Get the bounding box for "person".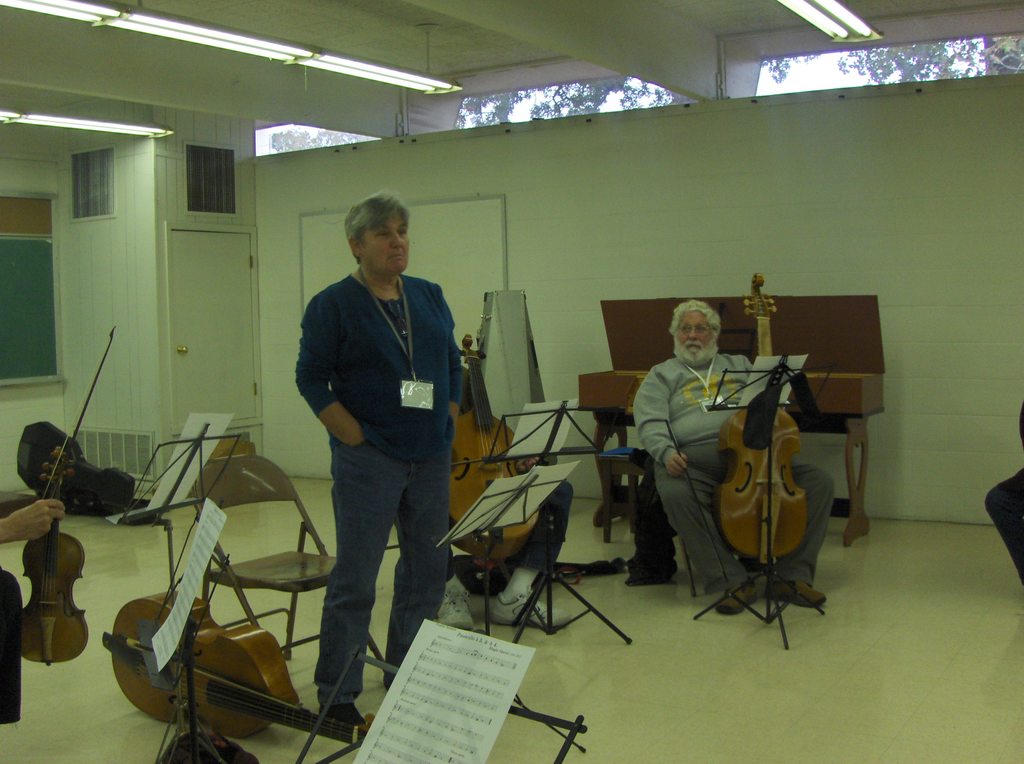
region(437, 364, 573, 628).
